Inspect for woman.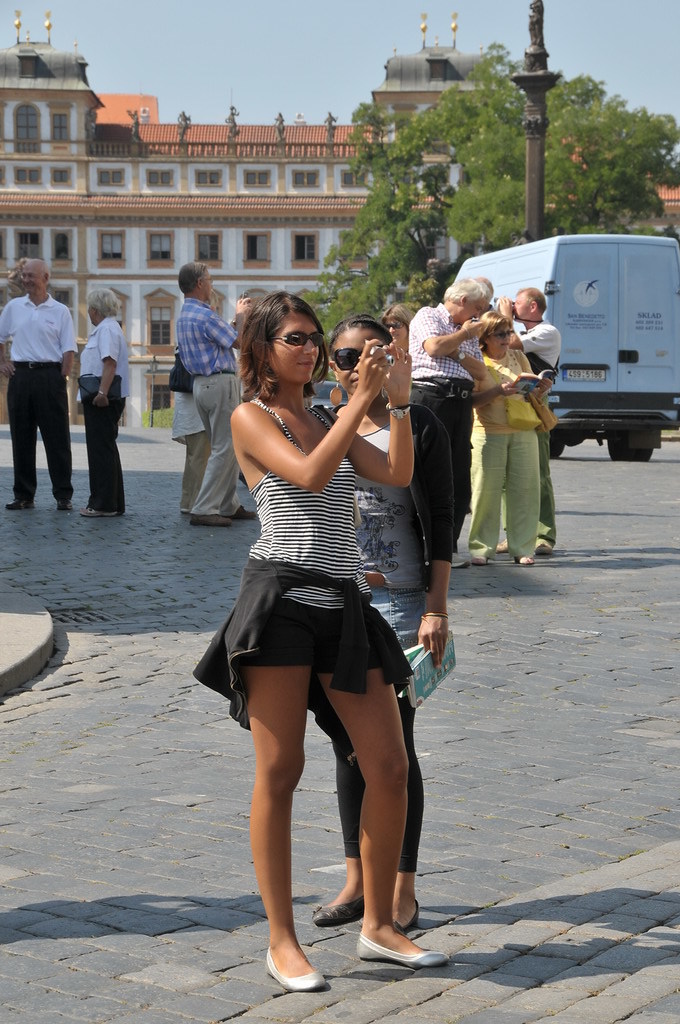
Inspection: 463 303 554 570.
